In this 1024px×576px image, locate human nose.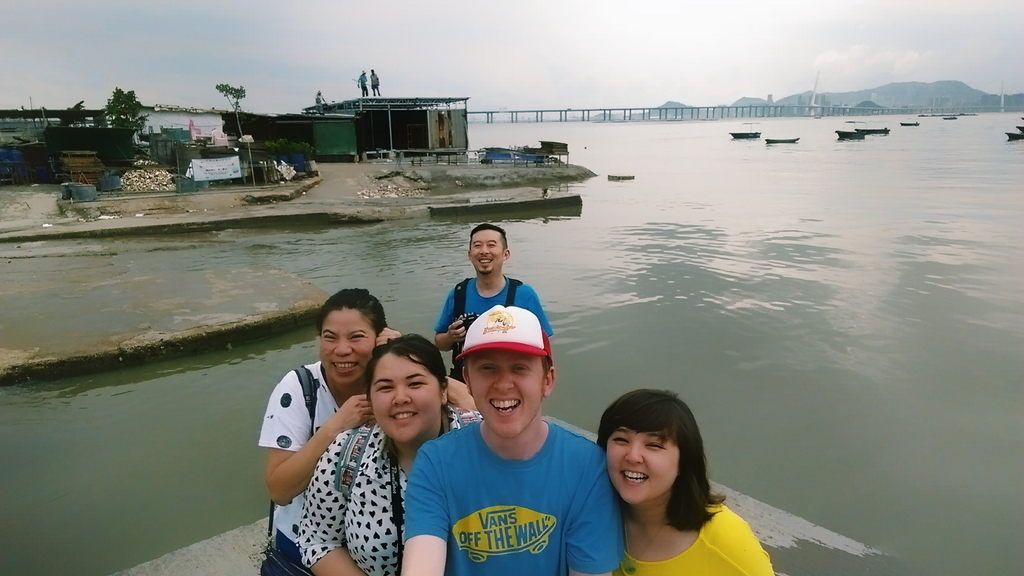
Bounding box: <region>625, 444, 644, 463</region>.
